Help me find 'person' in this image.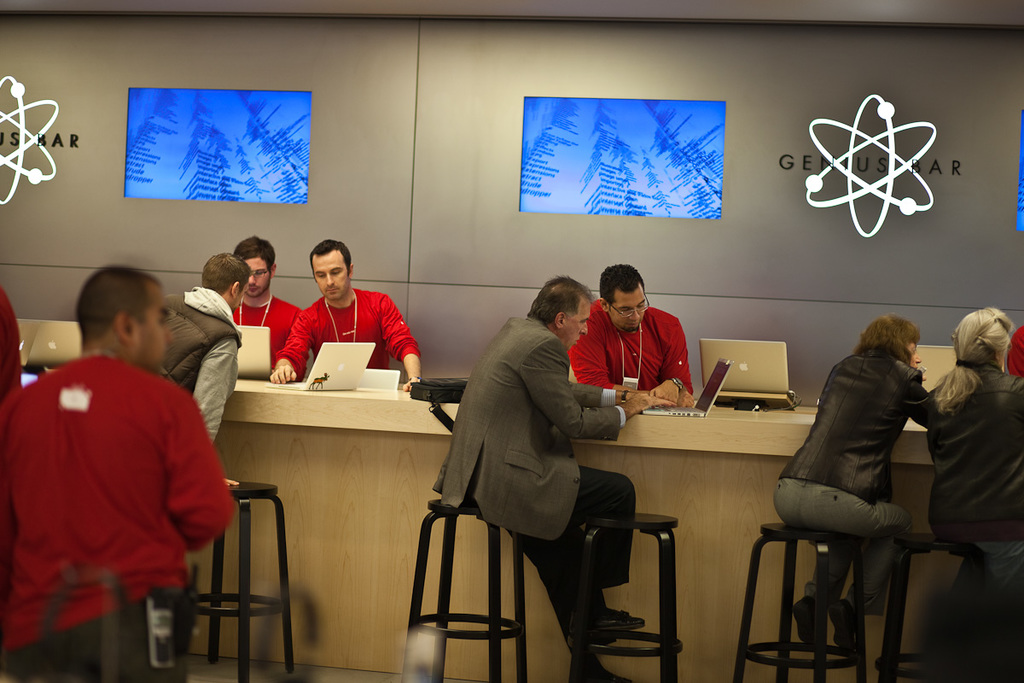
Found it: 0 264 235 682.
